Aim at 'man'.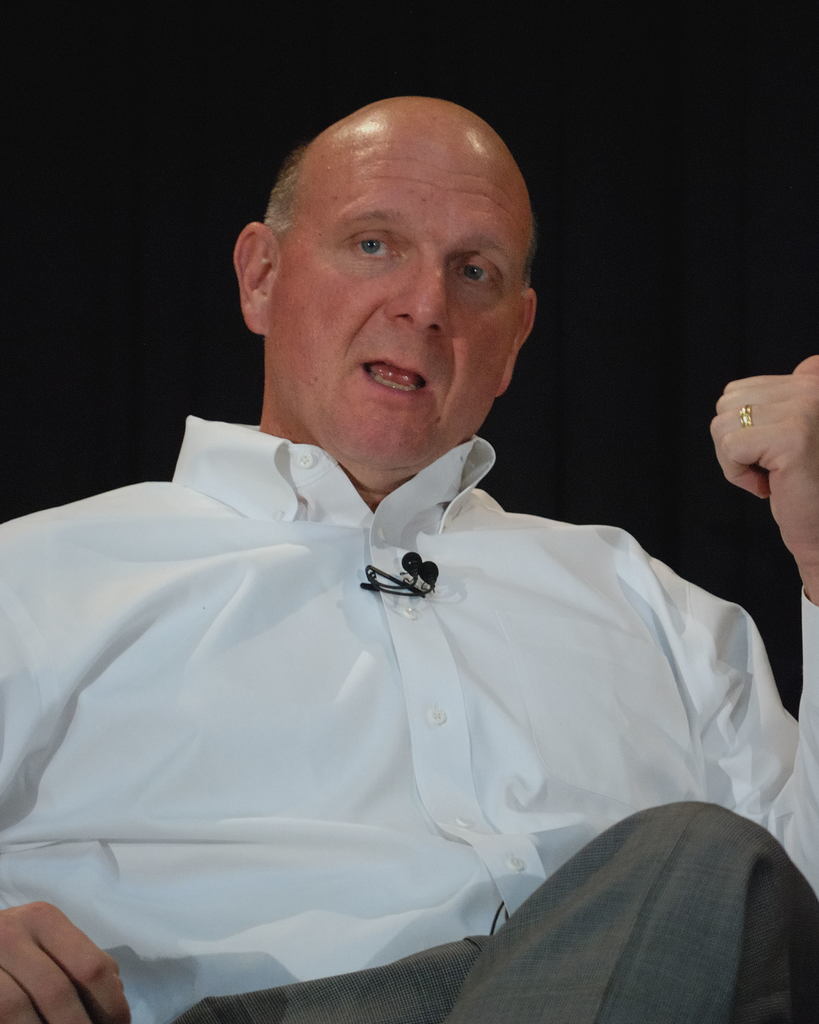
Aimed at [29,83,772,995].
